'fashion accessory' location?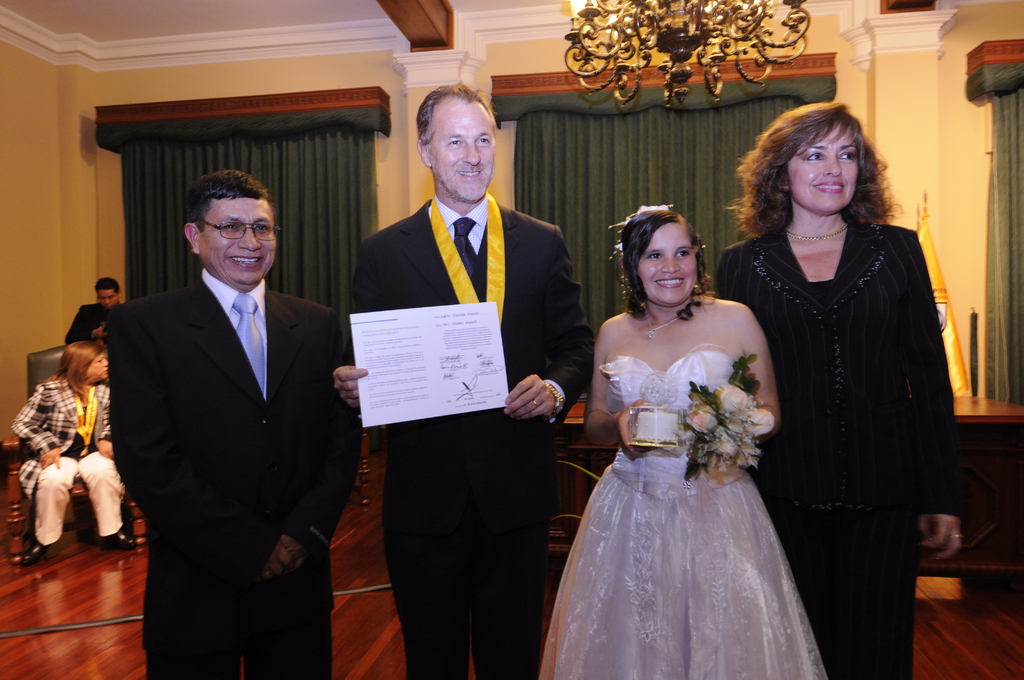
l=544, t=382, r=565, b=420
